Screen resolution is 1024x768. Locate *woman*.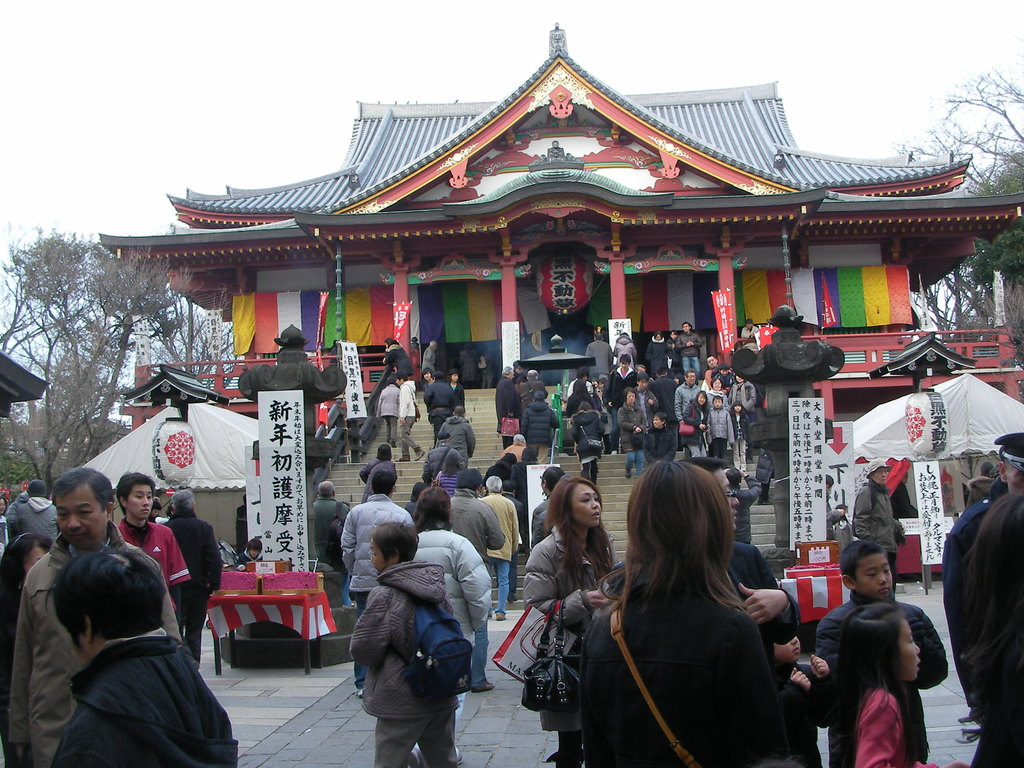
[left=0, top=531, right=57, bottom=767].
